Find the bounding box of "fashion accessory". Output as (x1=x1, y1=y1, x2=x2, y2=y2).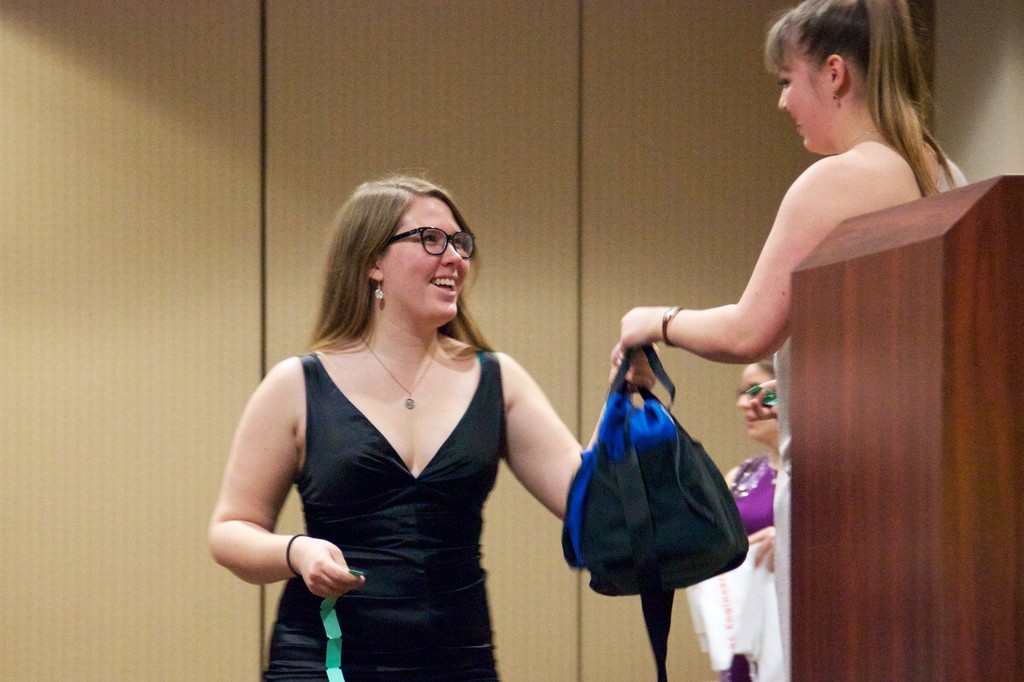
(x1=657, y1=302, x2=686, y2=350).
